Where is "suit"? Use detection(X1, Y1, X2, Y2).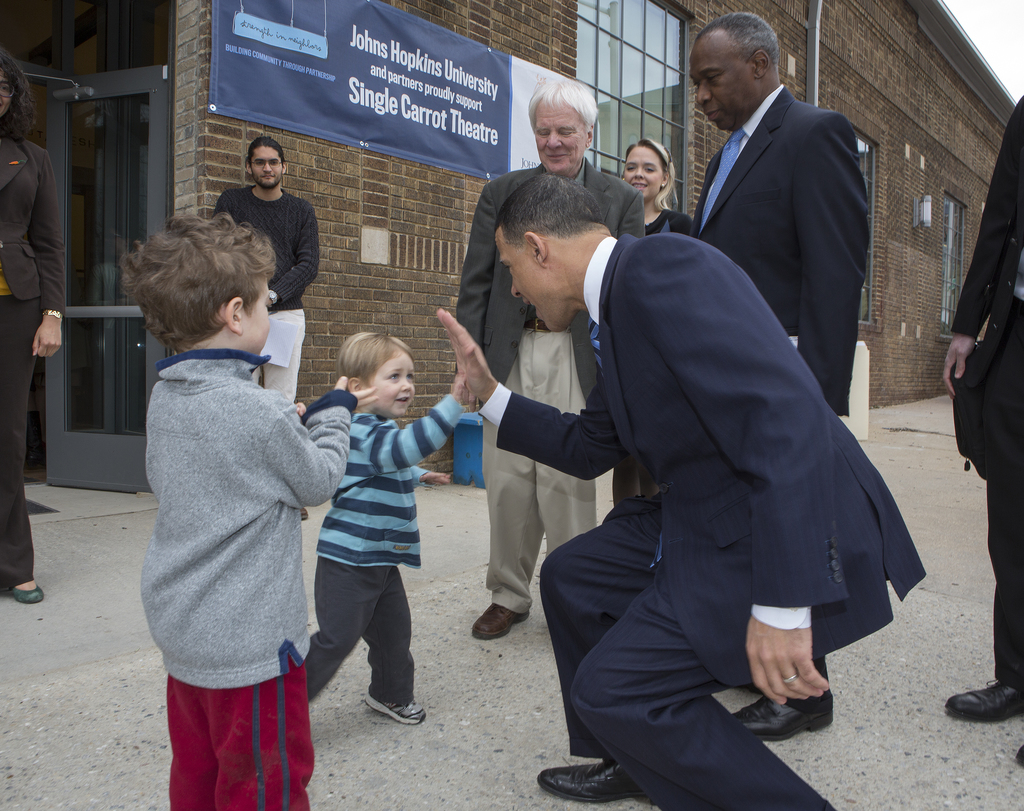
detection(454, 154, 648, 610).
